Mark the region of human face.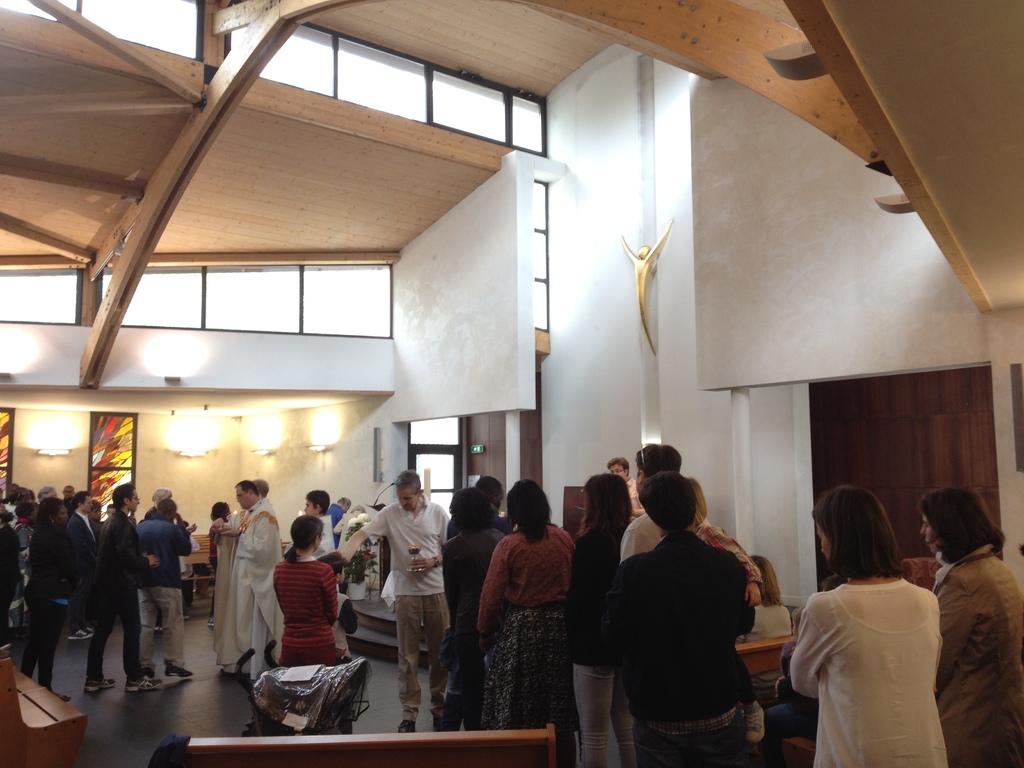
Region: 56/507/66/527.
